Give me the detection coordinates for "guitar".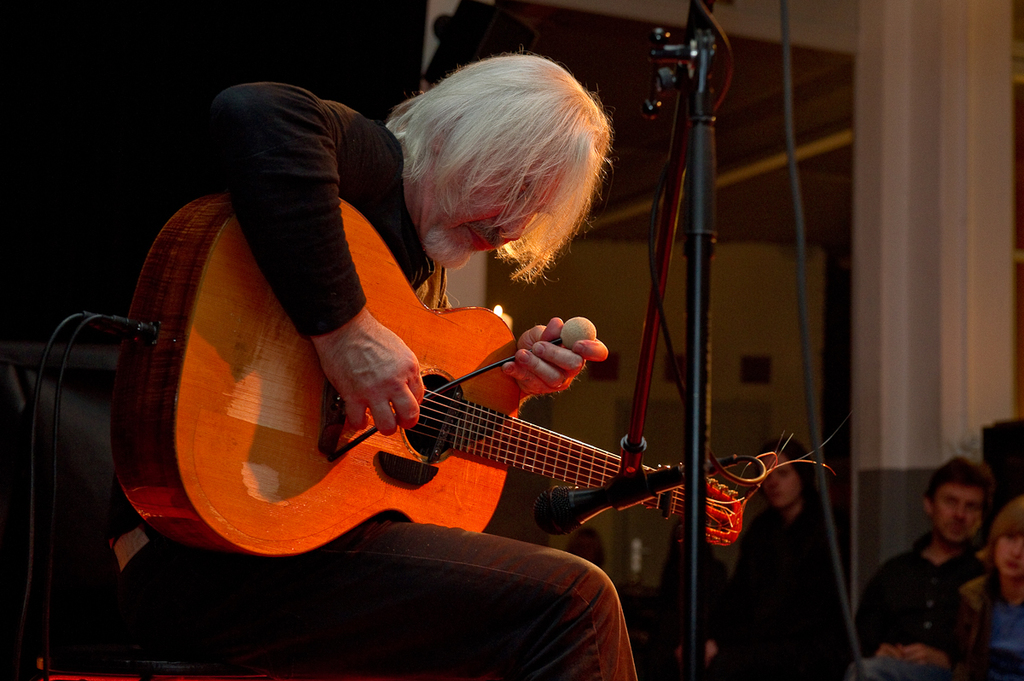
(x1=89, y1=256, x2=801, y2=570).
